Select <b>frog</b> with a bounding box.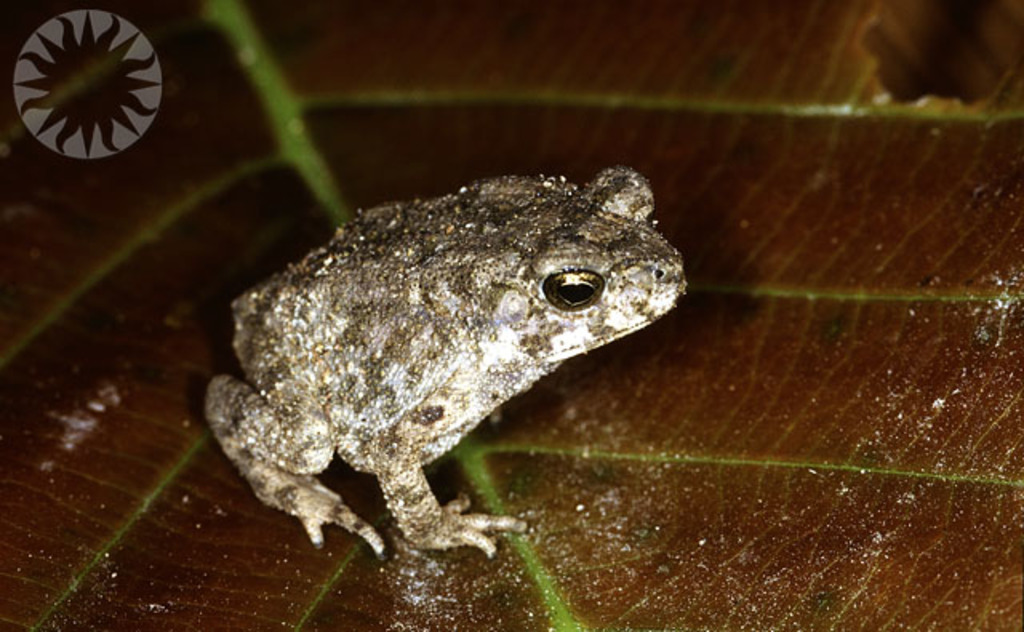
208/170/690/560.
